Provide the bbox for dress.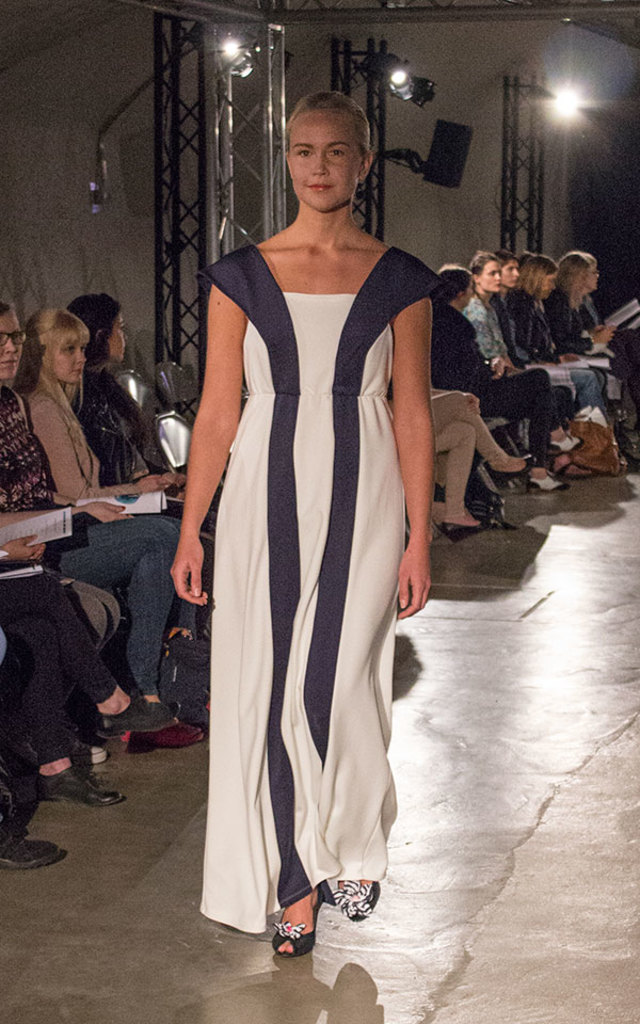
detection(195, 243, 441, 932).
